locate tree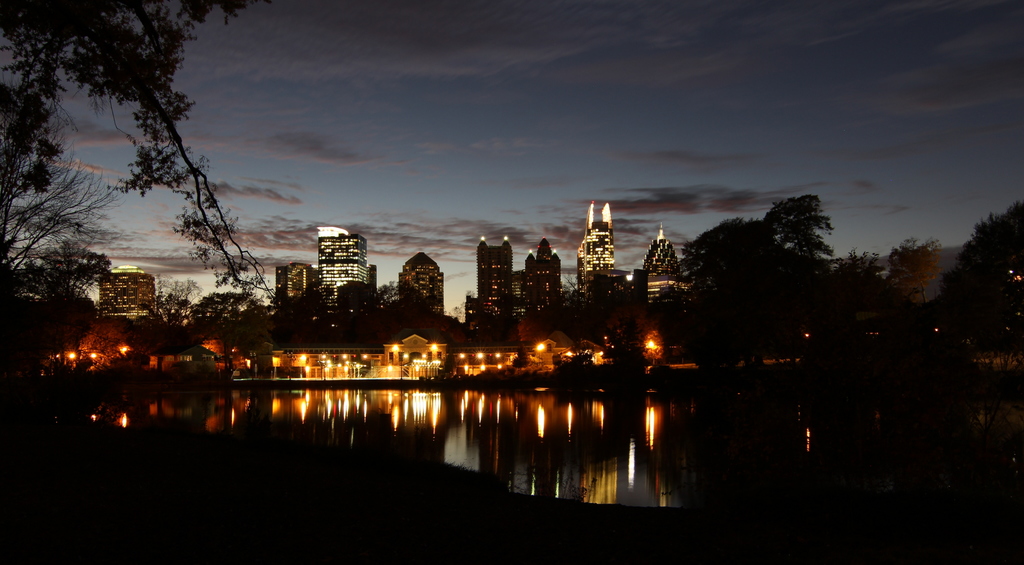
675,210,762,320
